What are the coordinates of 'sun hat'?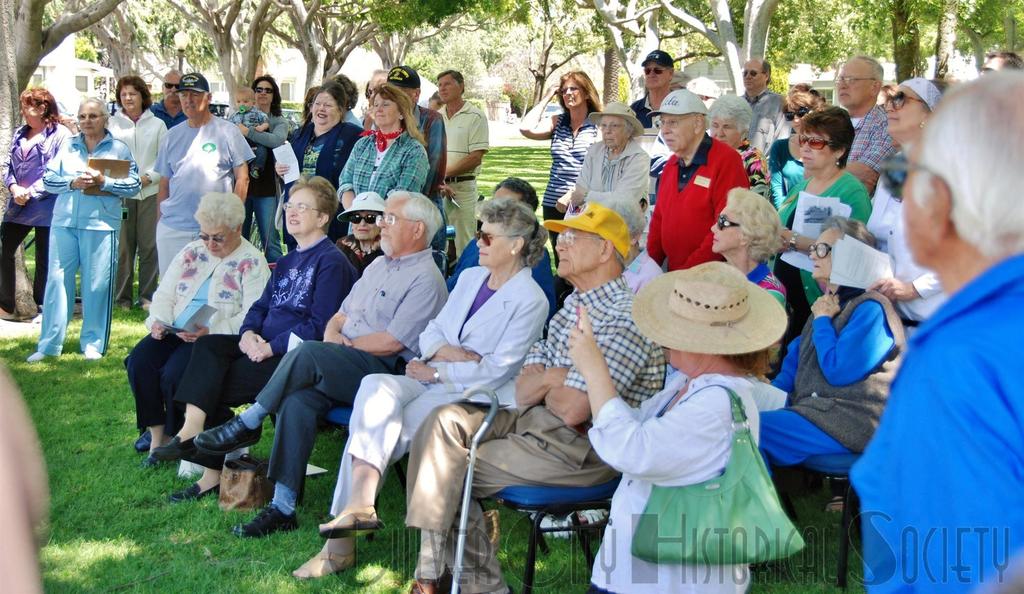
bbox=[328, 190, 388, 224].
